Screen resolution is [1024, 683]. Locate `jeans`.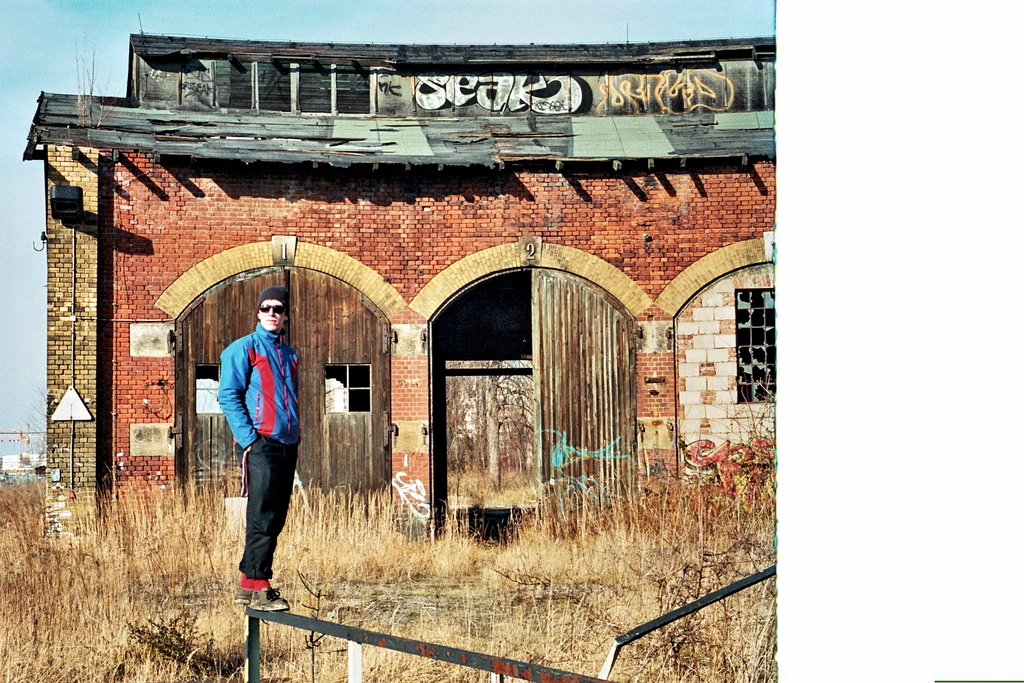
x1=230 y1=431 x2=300 y2=580.
